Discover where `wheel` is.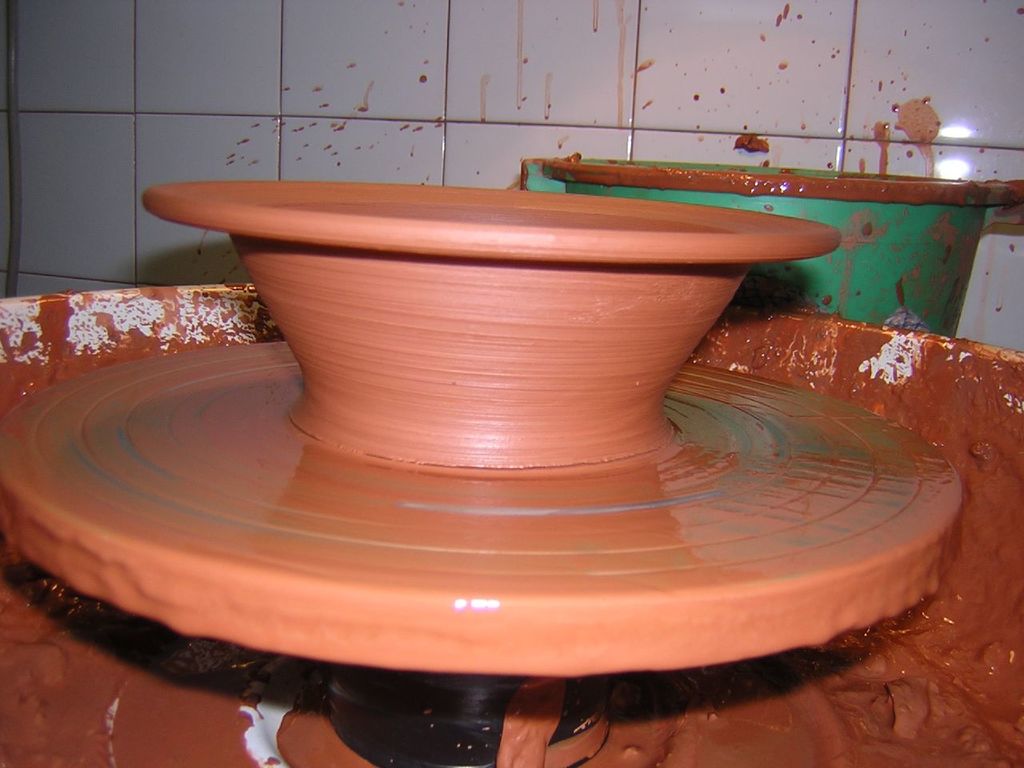
Discovered at <region>1, 342, 959, 767</region>.
